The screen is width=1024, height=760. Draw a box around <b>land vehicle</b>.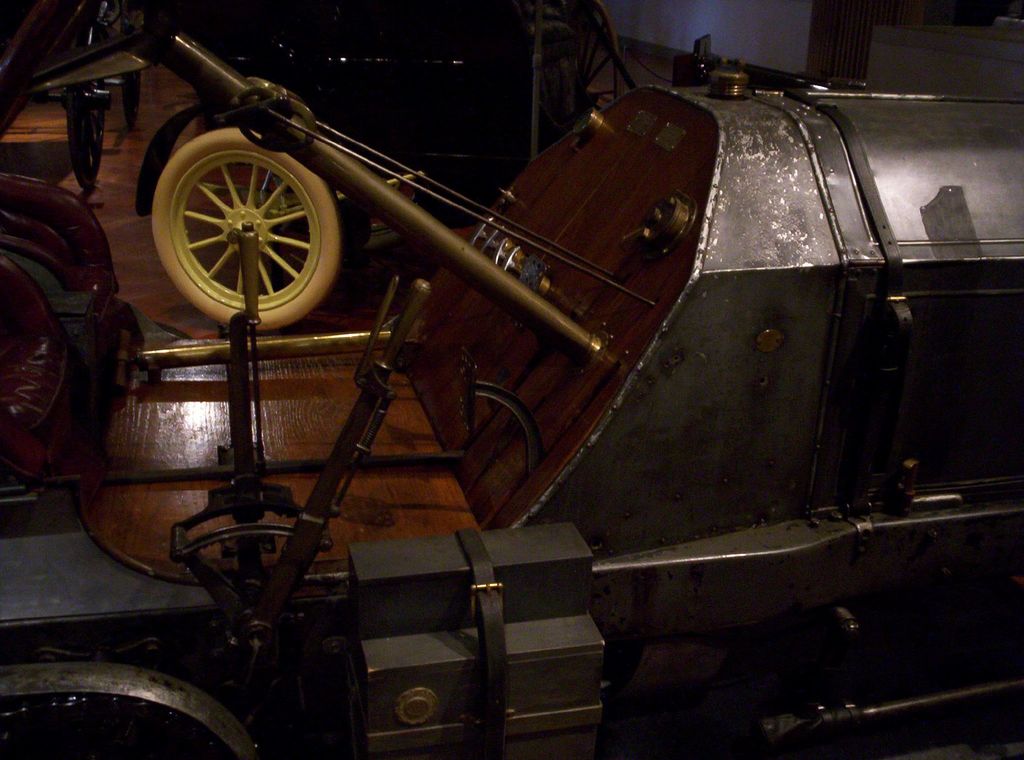
[0,43,1023,759].
